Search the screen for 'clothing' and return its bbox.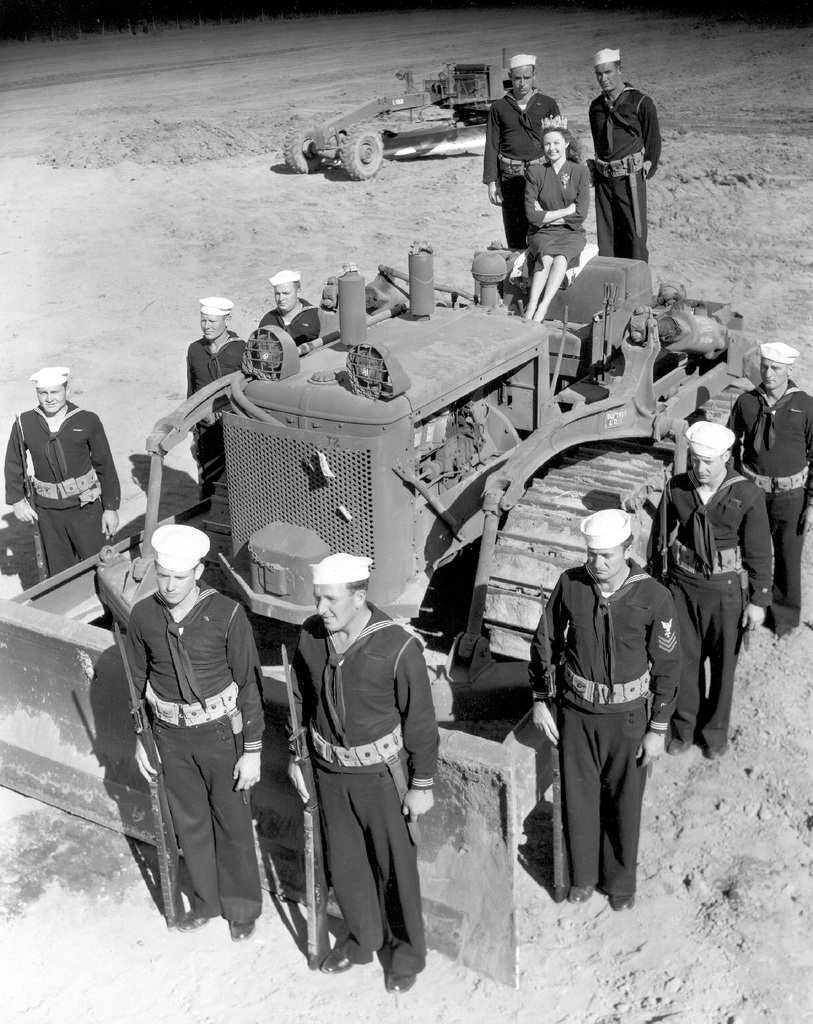
Found: <region>648, 470, 778, 750</region>.
